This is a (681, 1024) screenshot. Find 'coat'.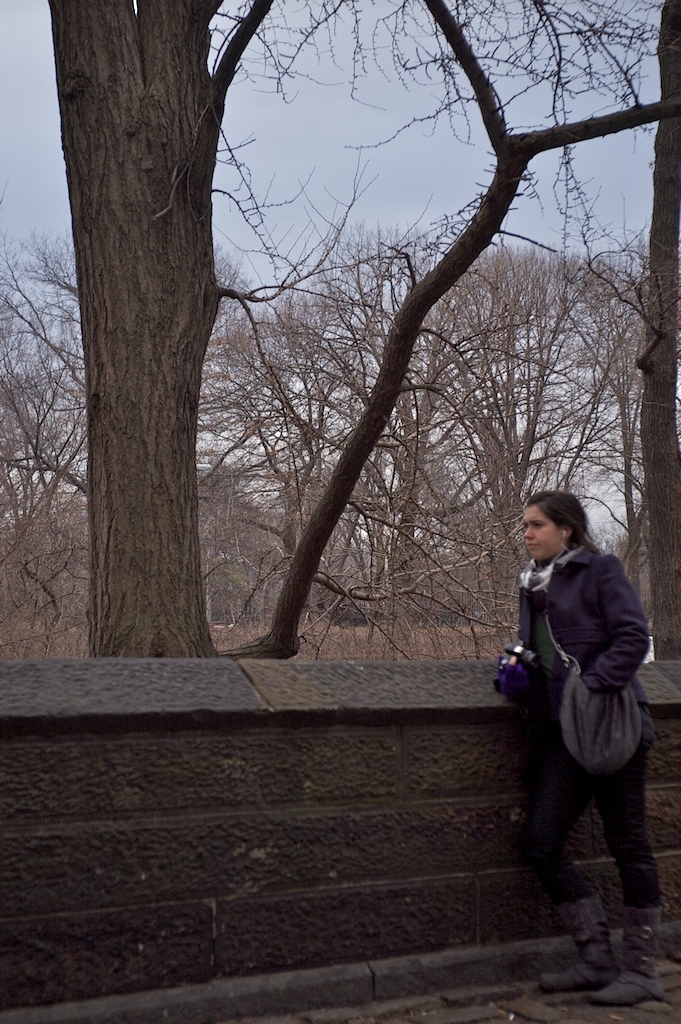
Bounding box: 507/518/658/834.
